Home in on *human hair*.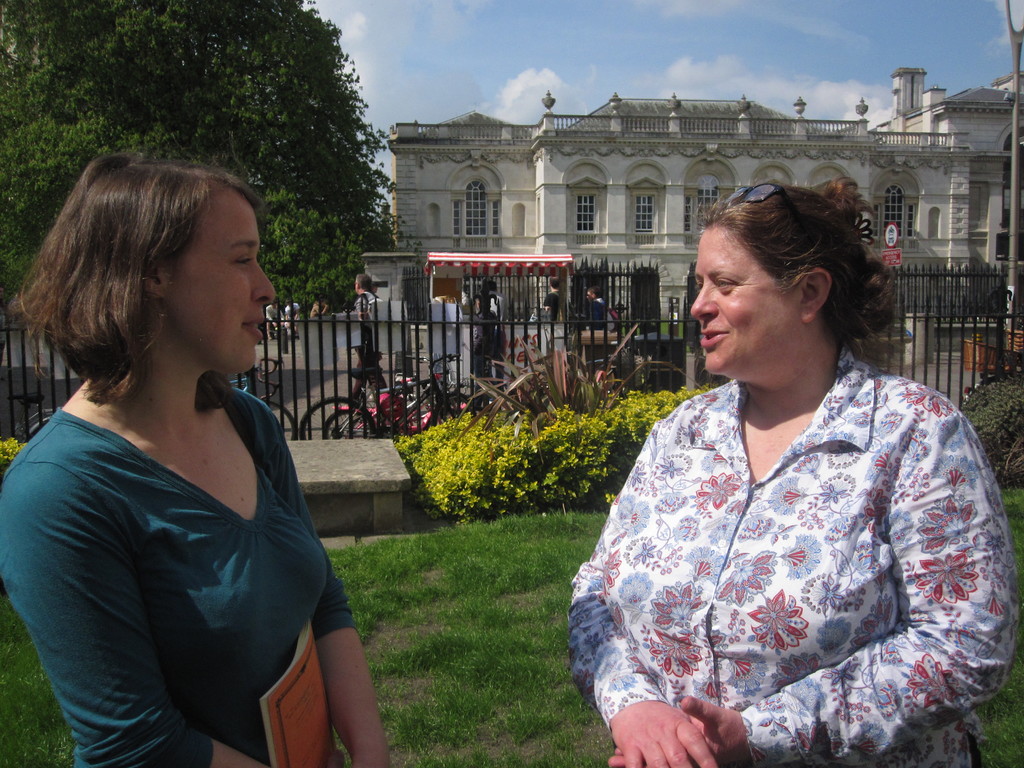
Homed in at {"left": 686, "top": 189, "right": 866, "bottom": 368}.
